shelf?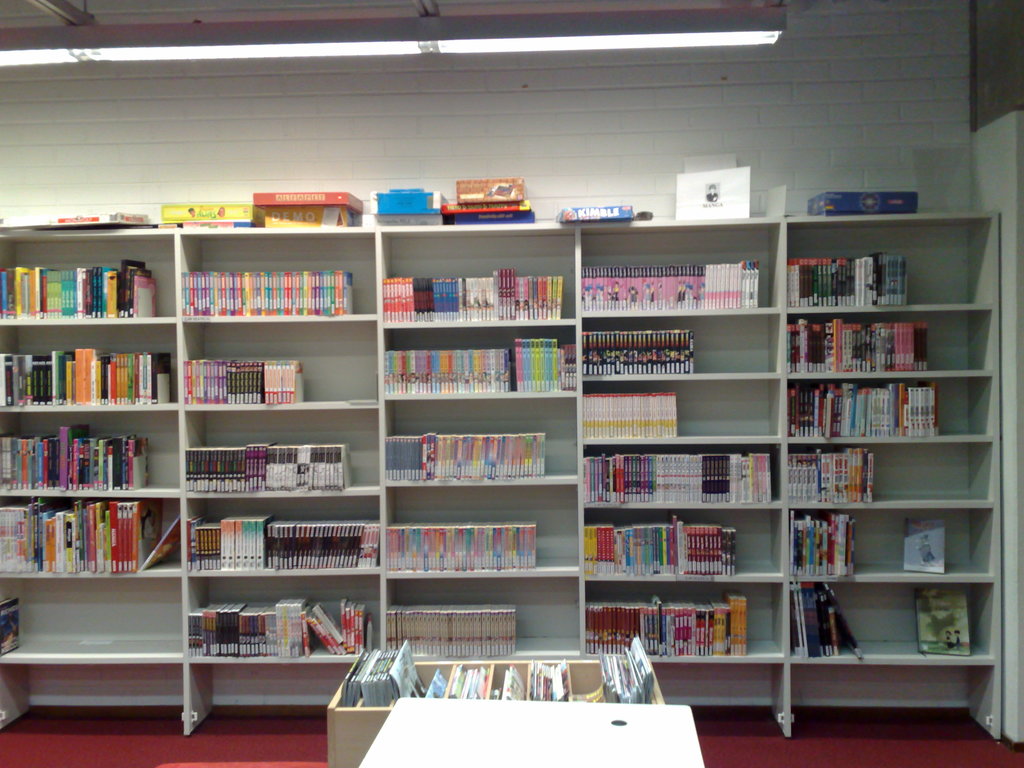
0 228 175 328
